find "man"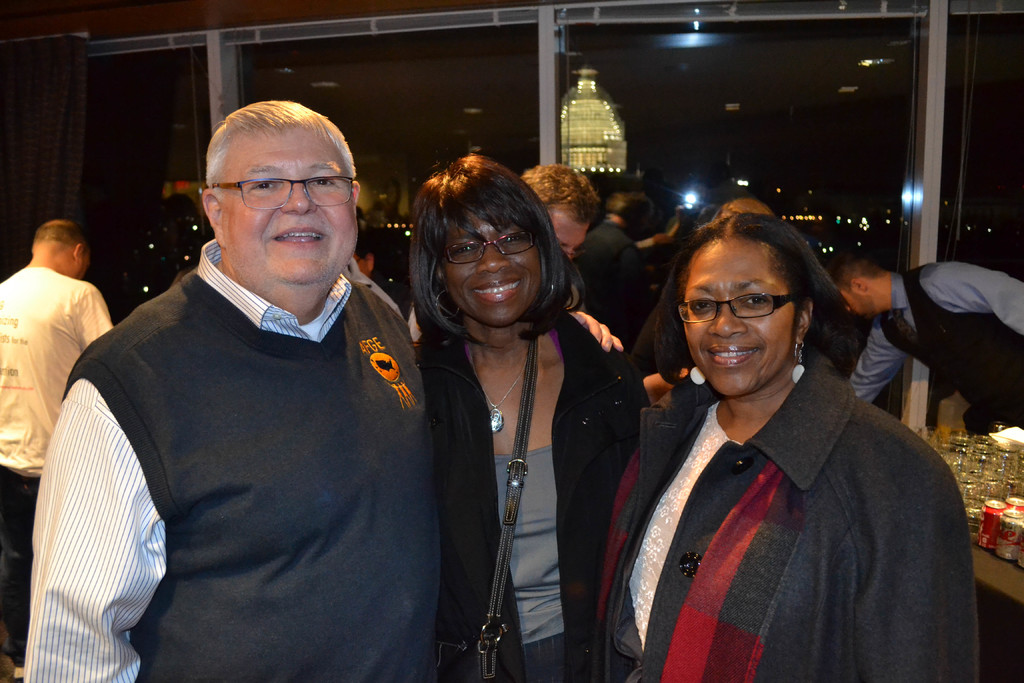
region(56, 81, 447, 682)
